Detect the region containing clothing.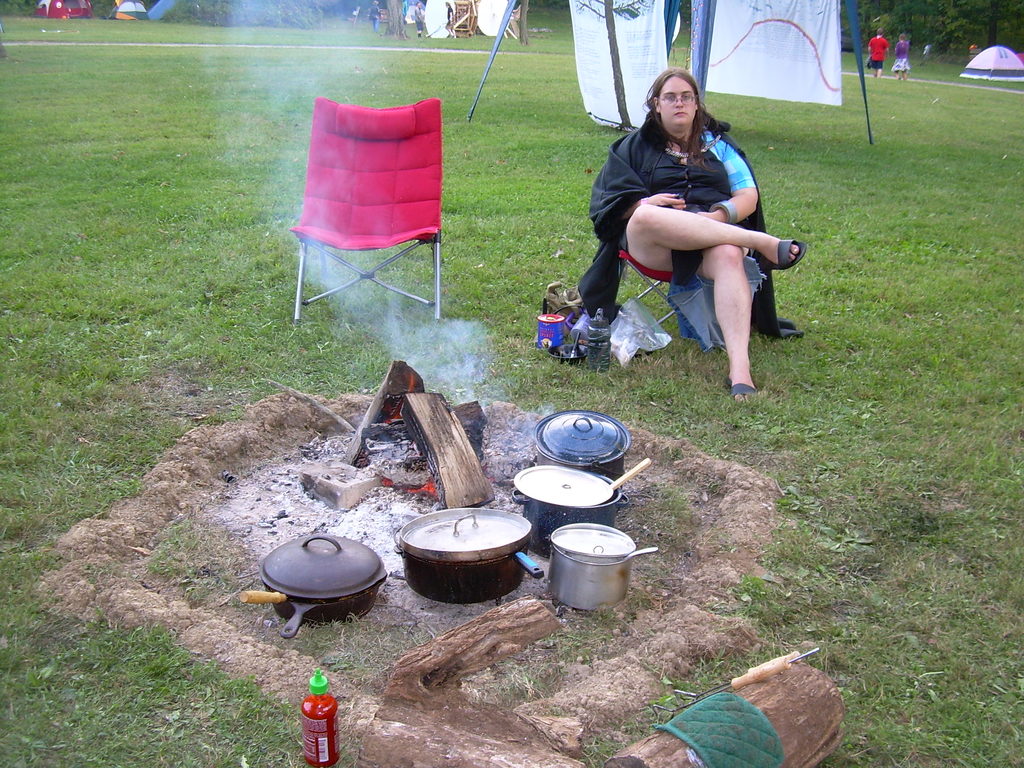
l=366, t=3, r=381, b=30.
